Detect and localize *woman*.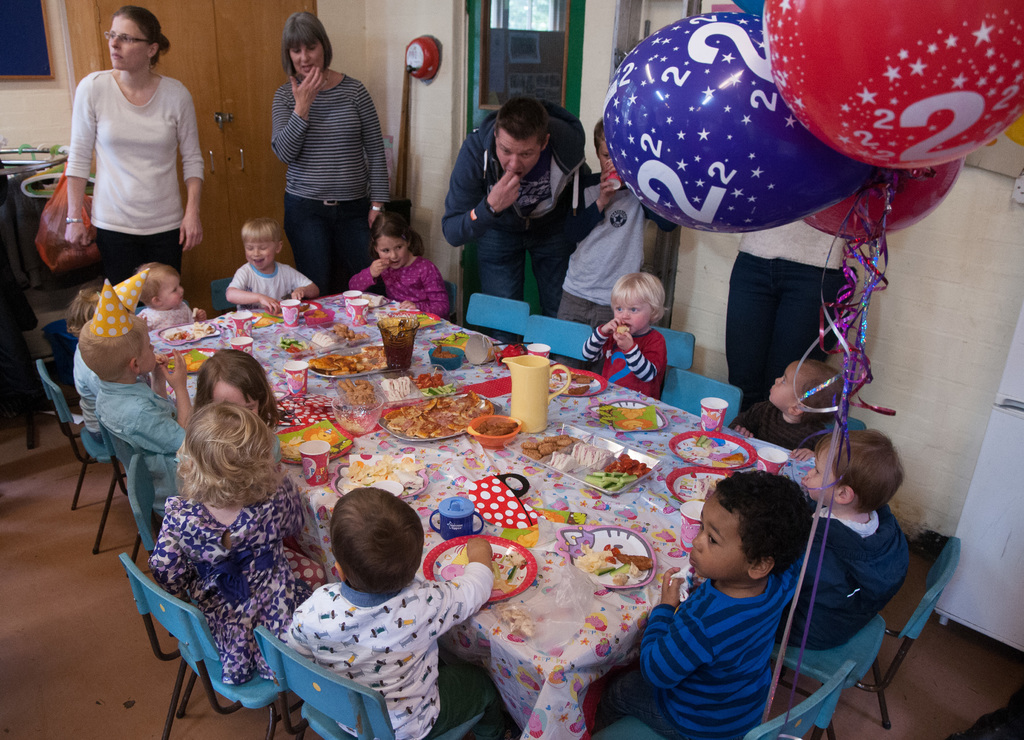
Localized at 276, 10, 392, 291.
